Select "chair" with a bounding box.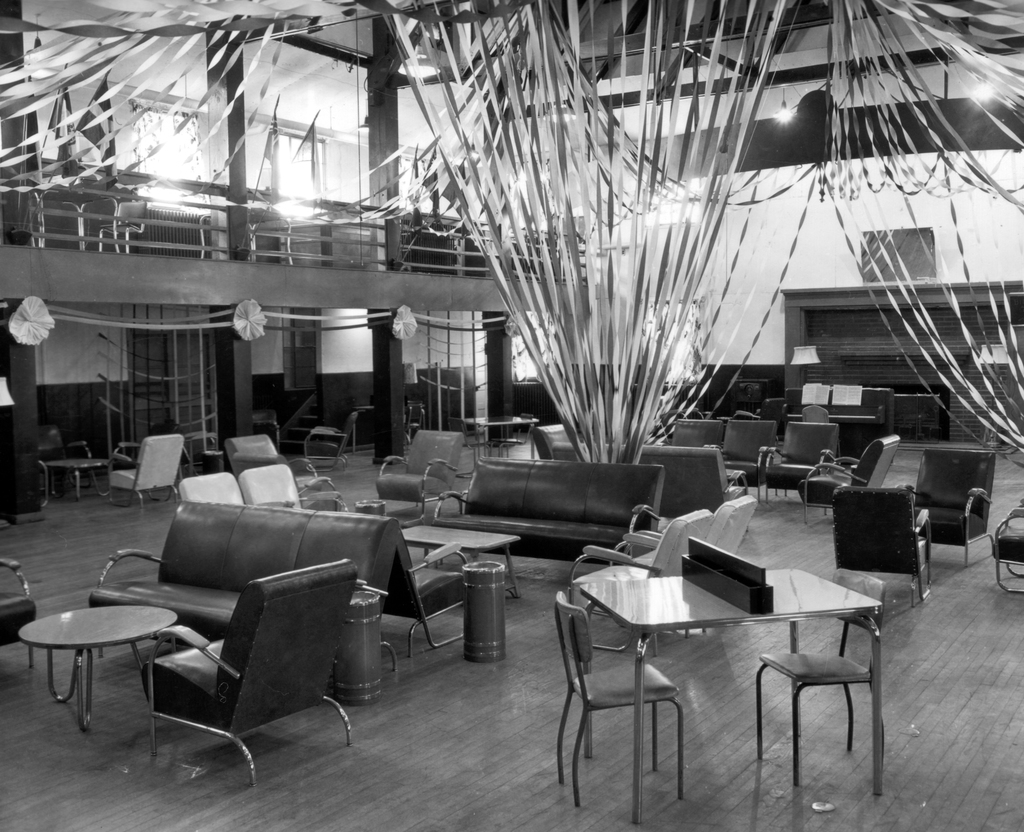
bbox=[376, 426, 461, 525].
